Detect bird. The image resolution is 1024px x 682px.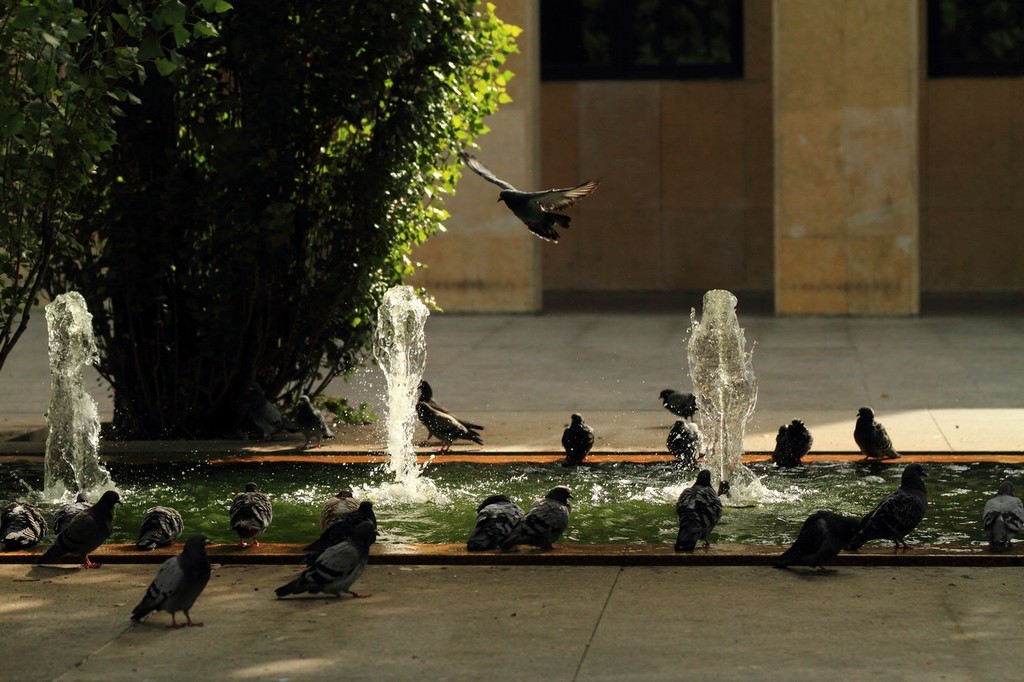
416:377:487:456.
